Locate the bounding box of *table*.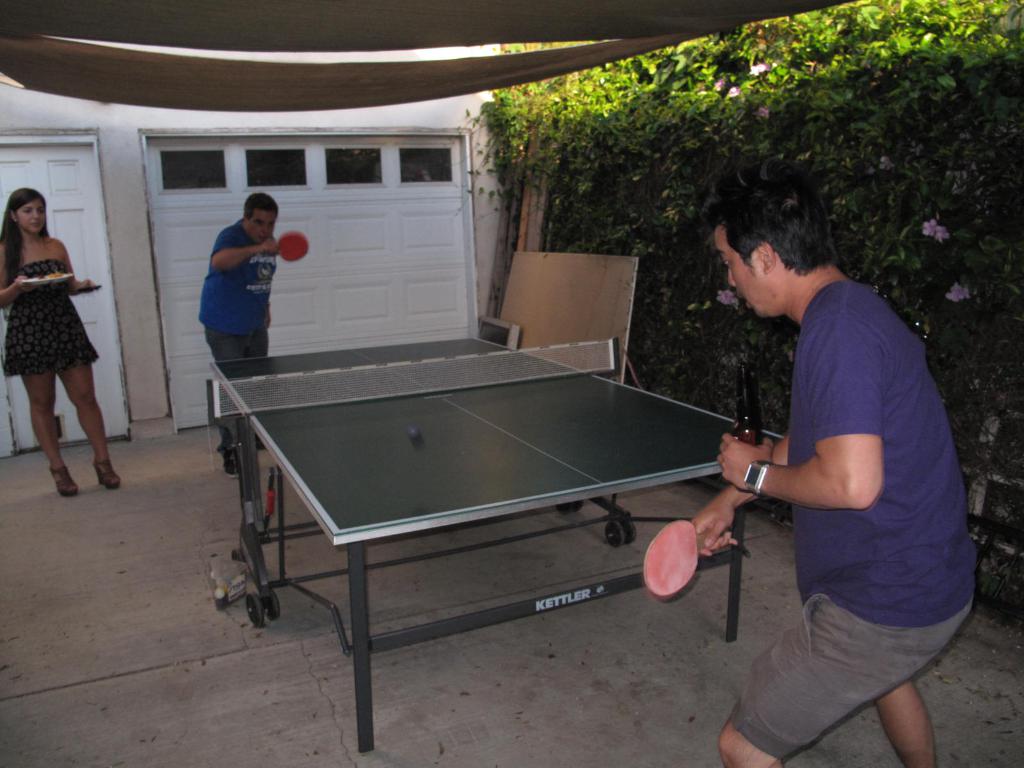
Bounding box: Rect(183, 319, 831, 730).
